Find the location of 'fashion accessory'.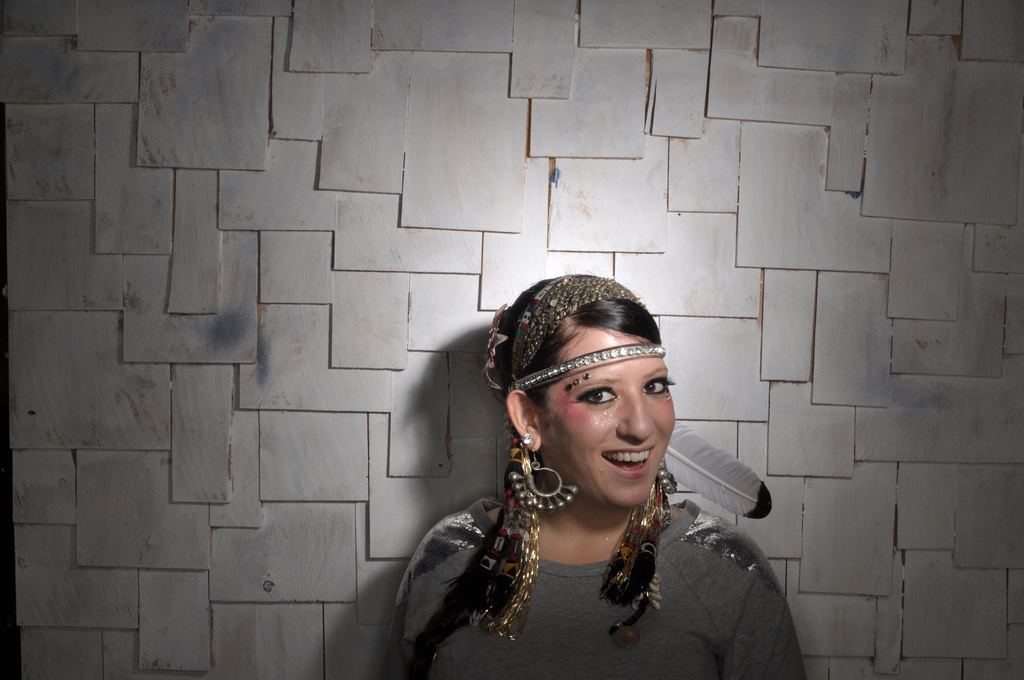
Location: bbox(515, 345, 666, 391).
